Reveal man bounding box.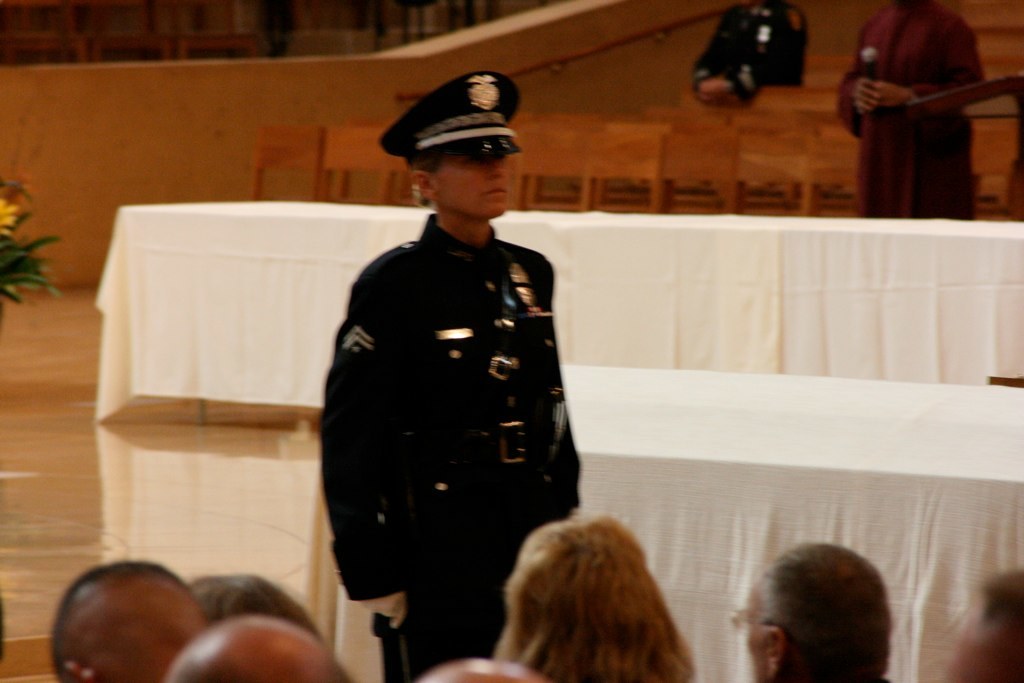
Revealed: crop(730, 537, 886, 682).
